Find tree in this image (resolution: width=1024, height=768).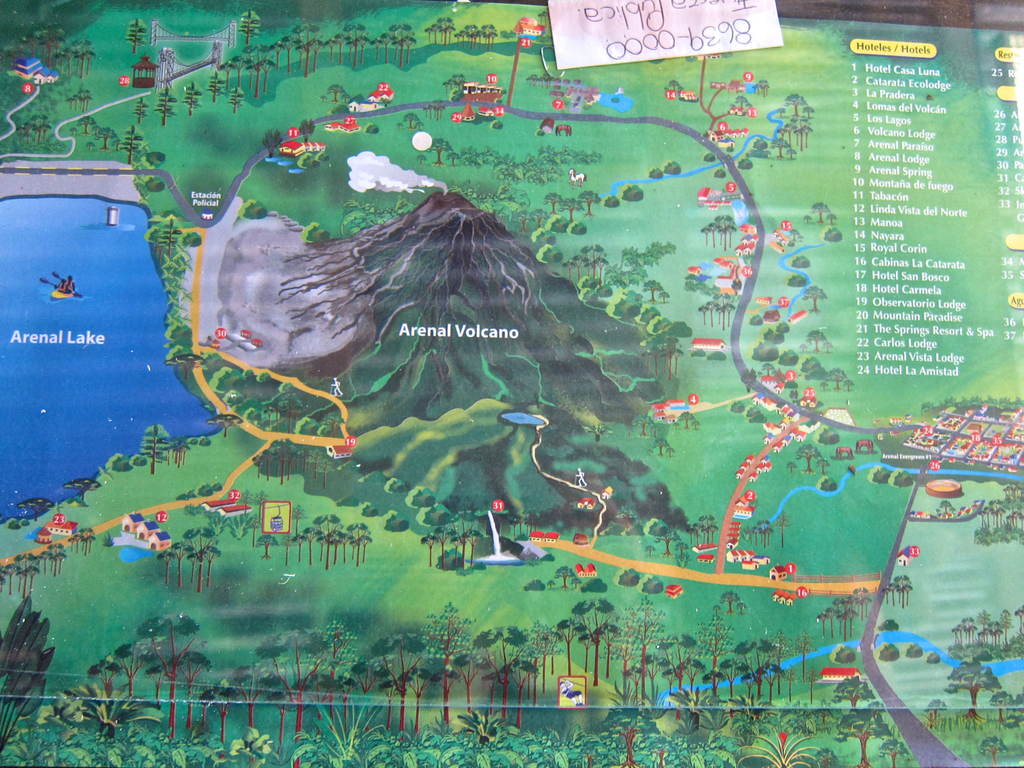
[18, 494, 52, 535].
